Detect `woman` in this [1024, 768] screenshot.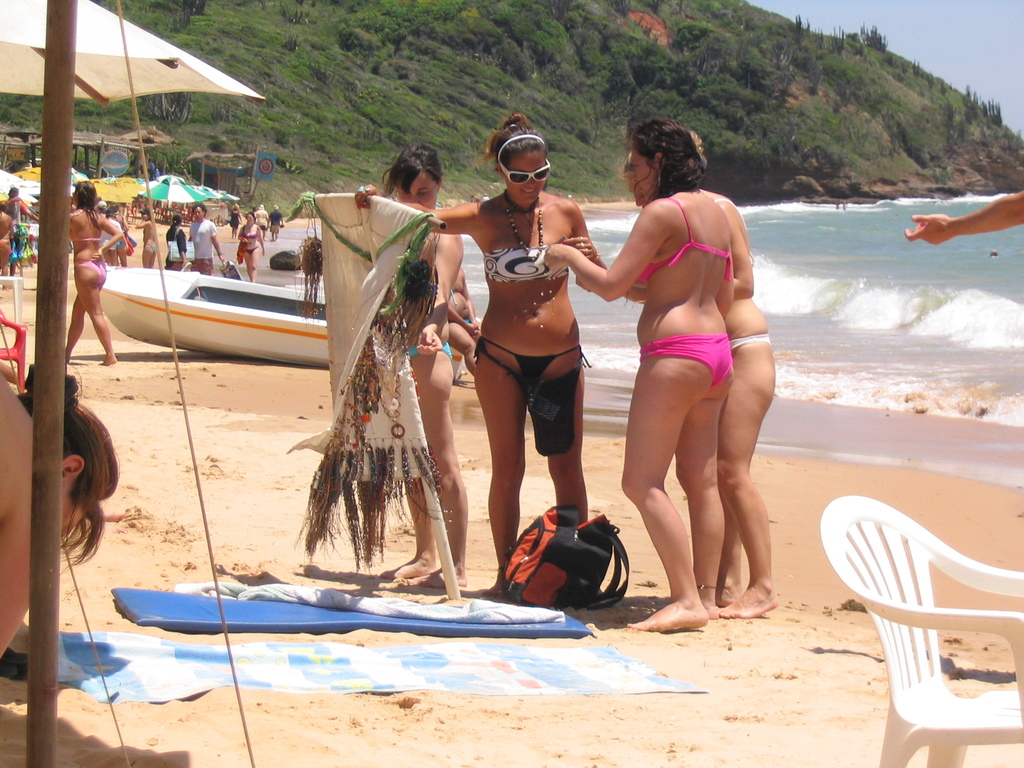
Detection: [166, 213, 187, 272].
